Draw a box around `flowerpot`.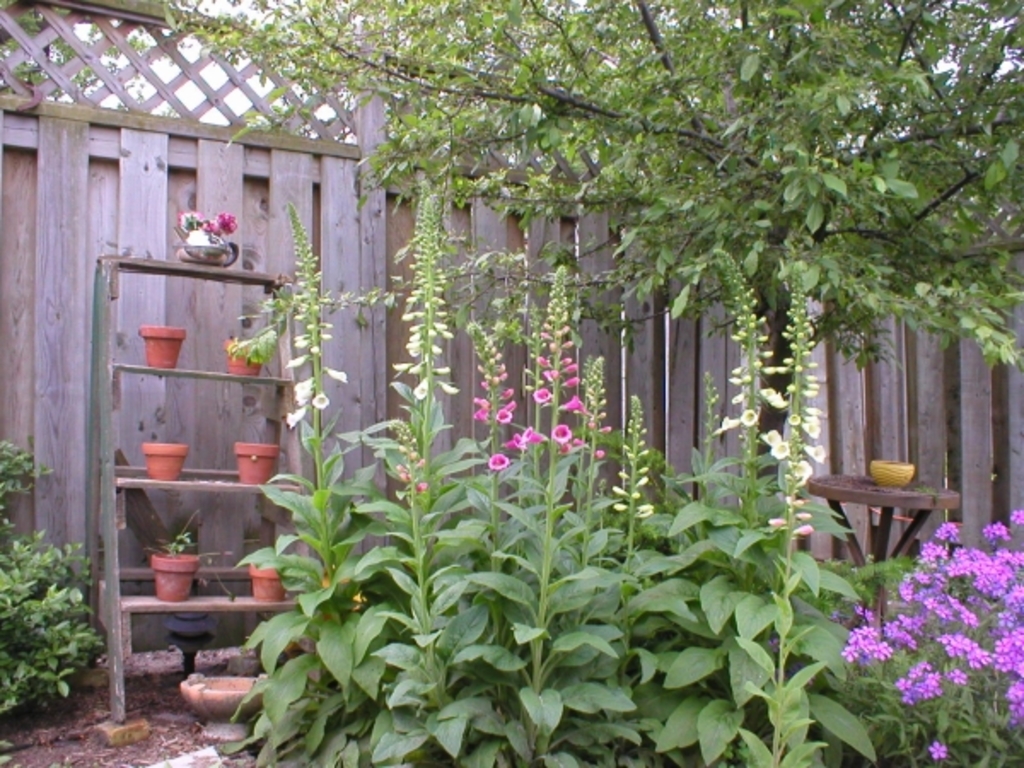
left=154, top=546, right=198, bottom=599.
